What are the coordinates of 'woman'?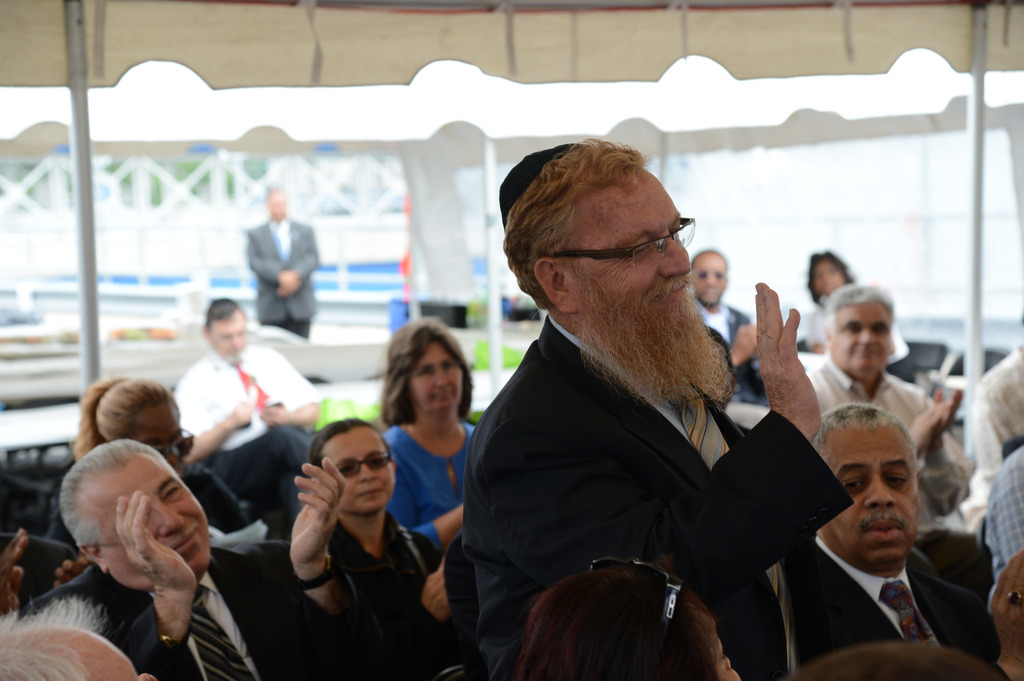
(498,565,748,680).
